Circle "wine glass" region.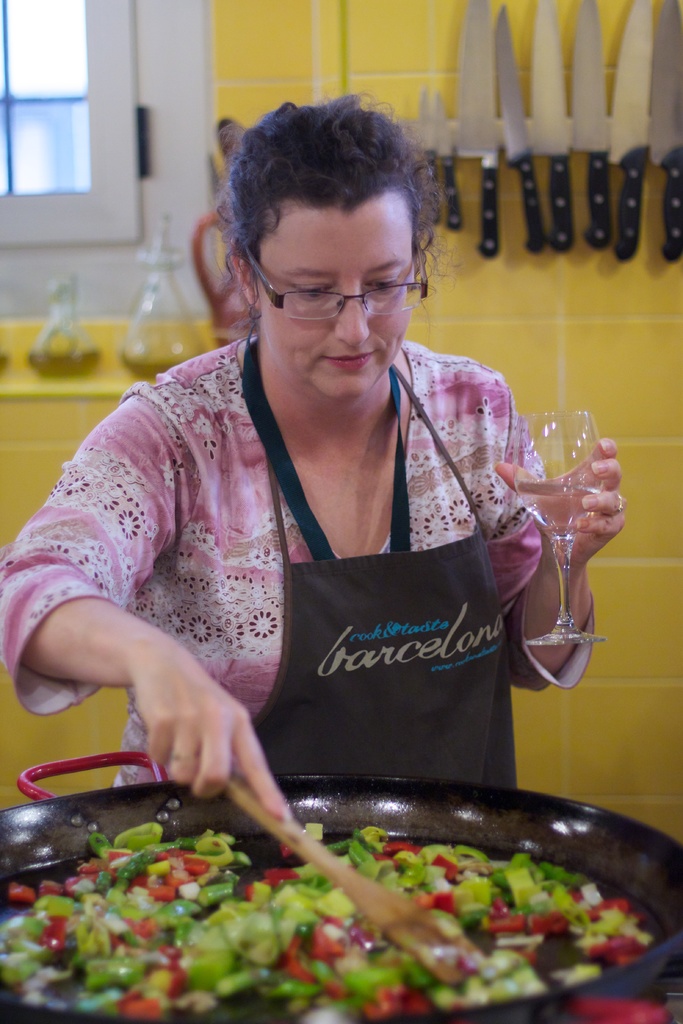
Region: rect(515, 407, 606, 641).
